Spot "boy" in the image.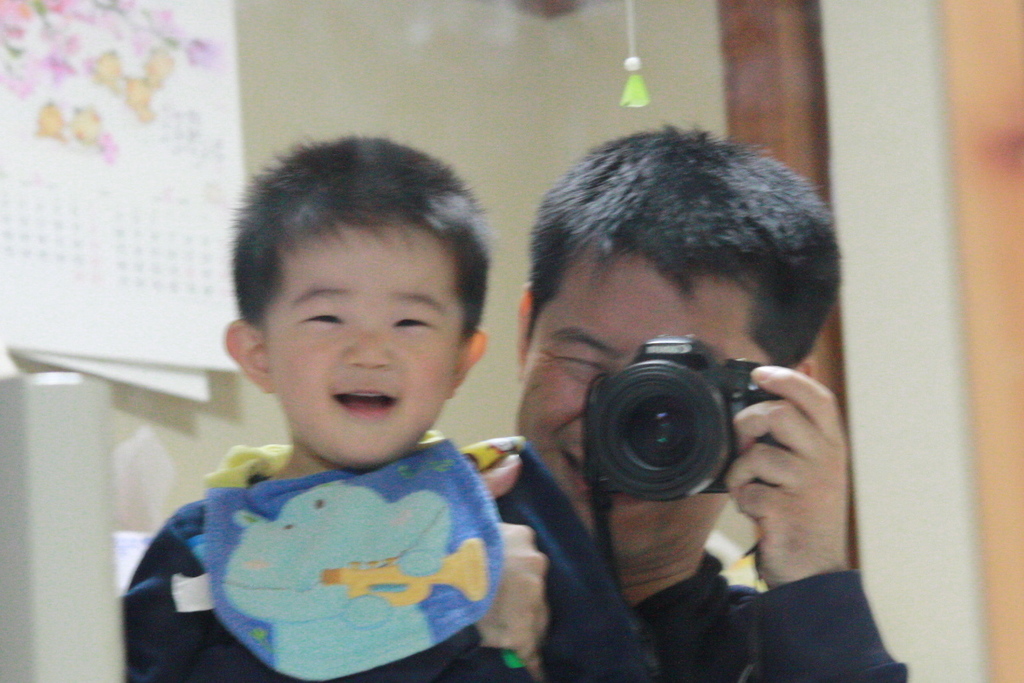
"boy" found at 134:139:647:682.
